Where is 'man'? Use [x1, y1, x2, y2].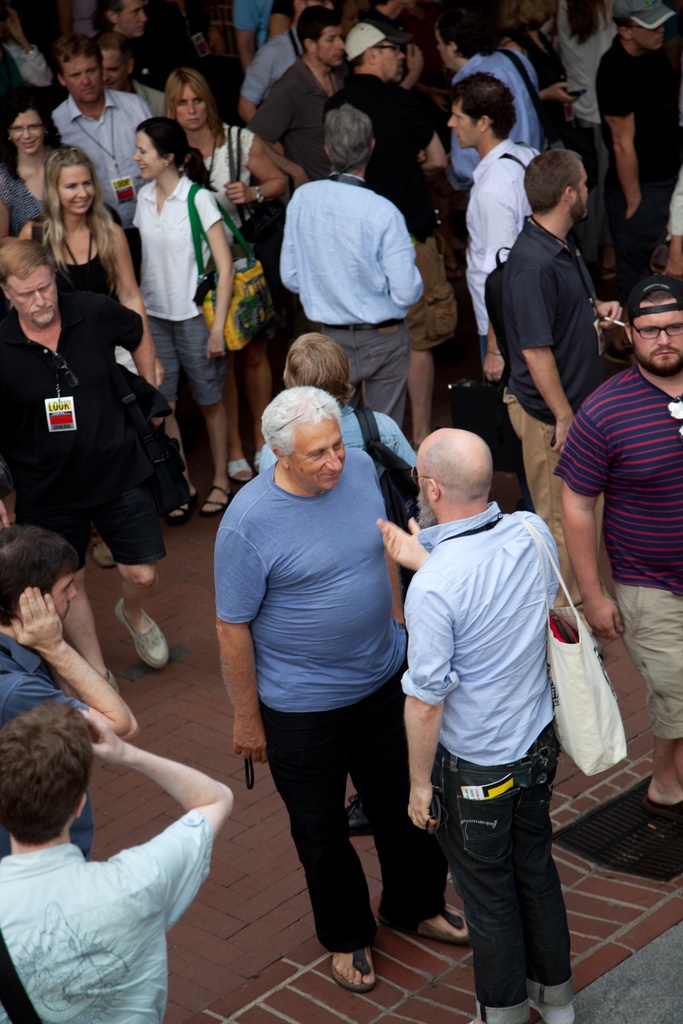
[51, 36, 152, 282].
